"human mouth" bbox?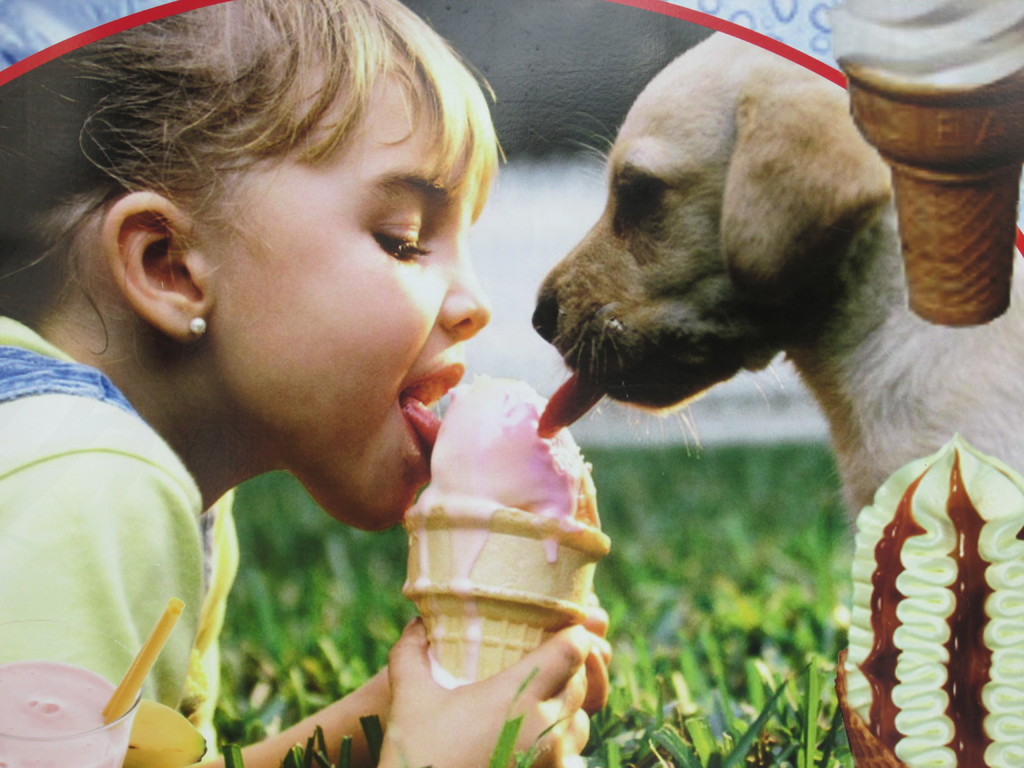
{"left": 395, "top": 360, "right": 468, "bottom": 462}
